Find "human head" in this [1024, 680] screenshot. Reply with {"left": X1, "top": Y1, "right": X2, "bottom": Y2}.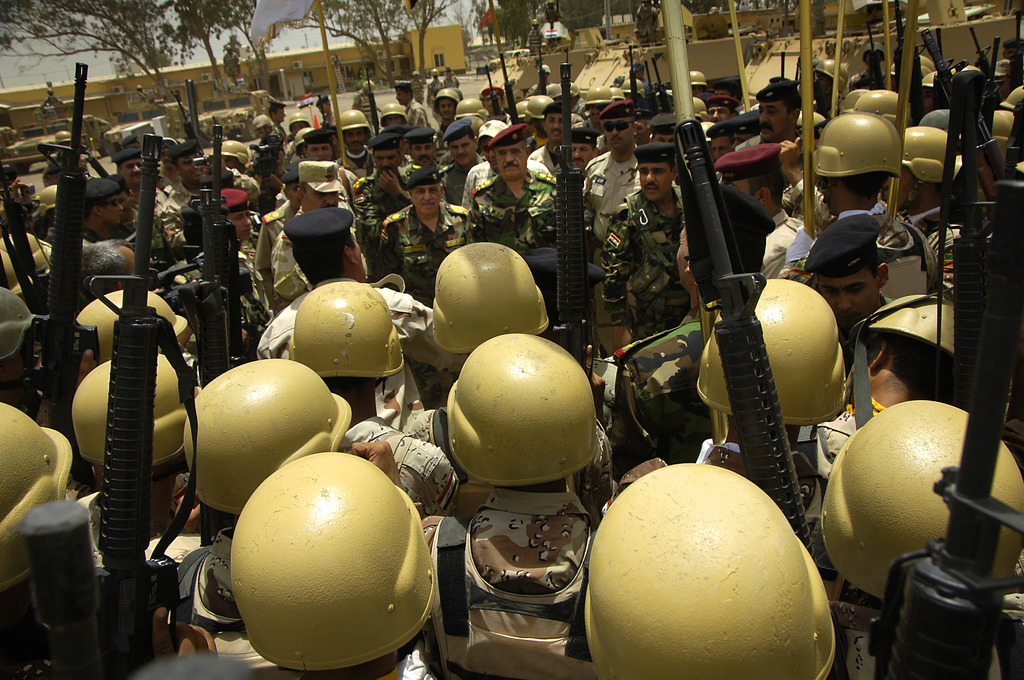
{"left": 693, "top": 279, "right": 848, "bottom": 448}.
